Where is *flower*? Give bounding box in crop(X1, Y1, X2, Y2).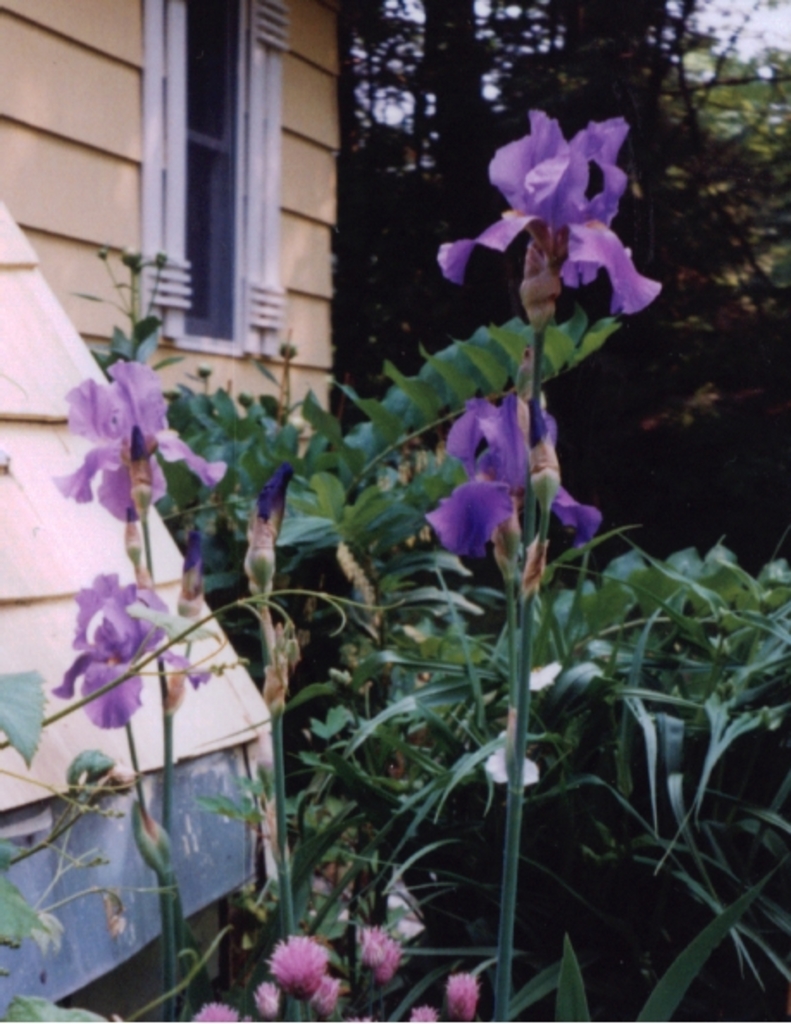
crop(348, 922, 403, 993).
